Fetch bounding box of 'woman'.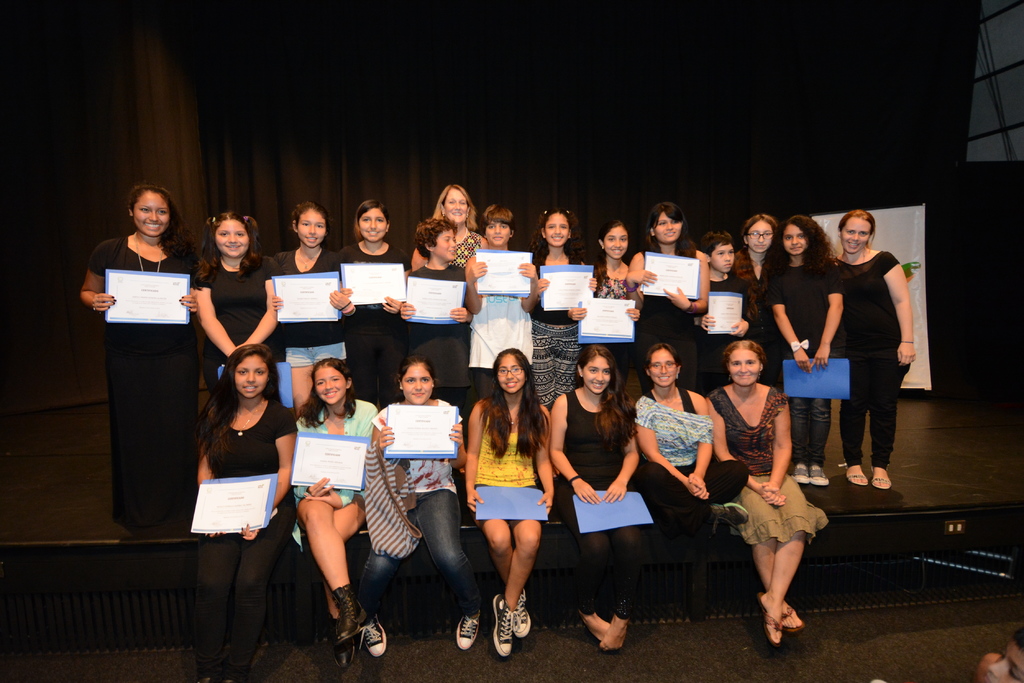
Bbox: bbox=(70, 181, 199, 527).
